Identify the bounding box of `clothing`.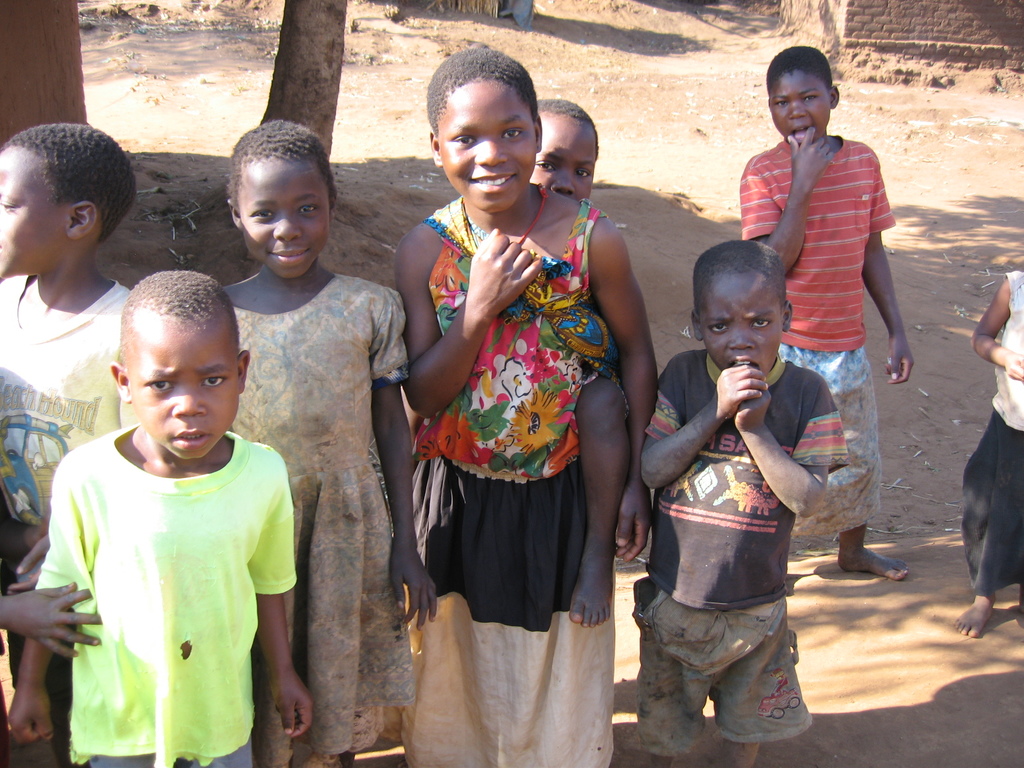
bbox(956, 406, 1023, 589).
